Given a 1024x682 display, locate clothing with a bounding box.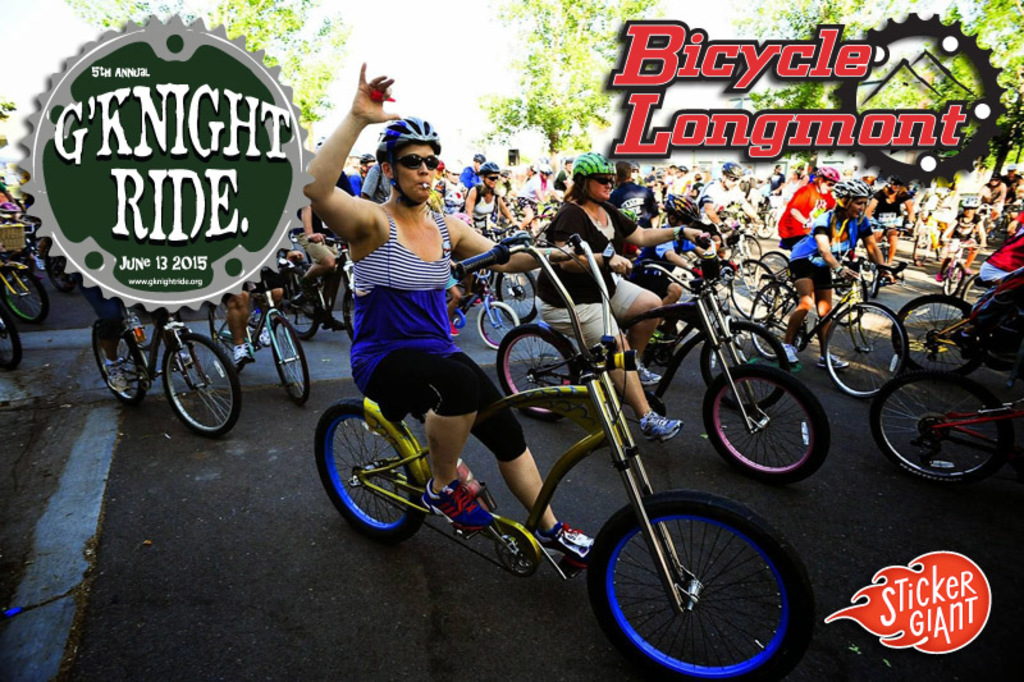
Located: bbox=(701, 177, 739, 235).
